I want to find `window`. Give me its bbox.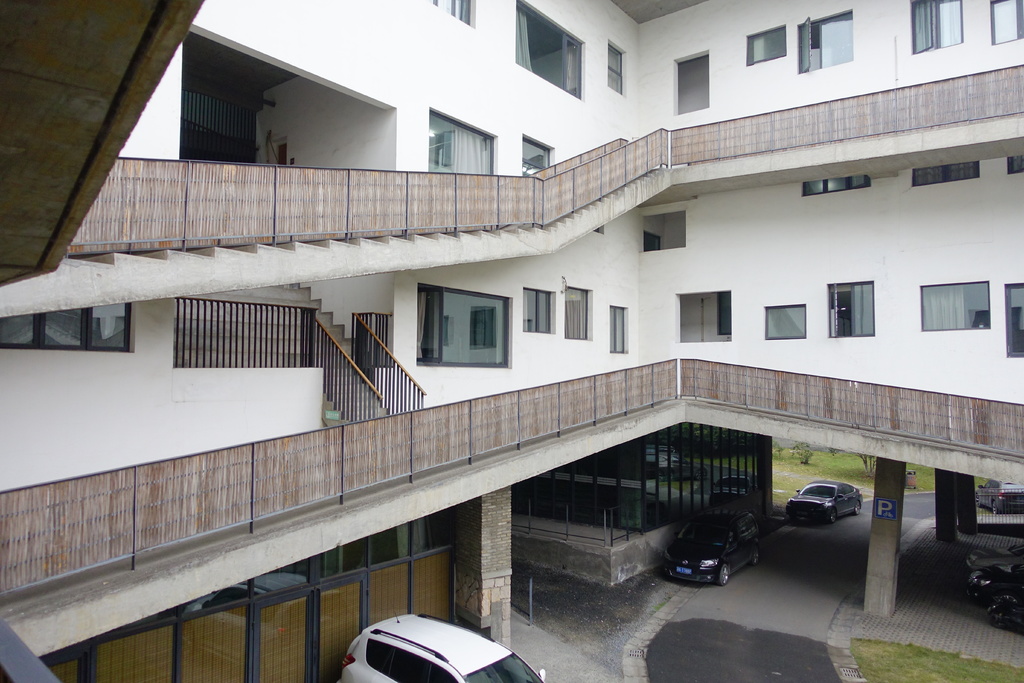
x1=0 y1=302 x2=134 y2=358.
